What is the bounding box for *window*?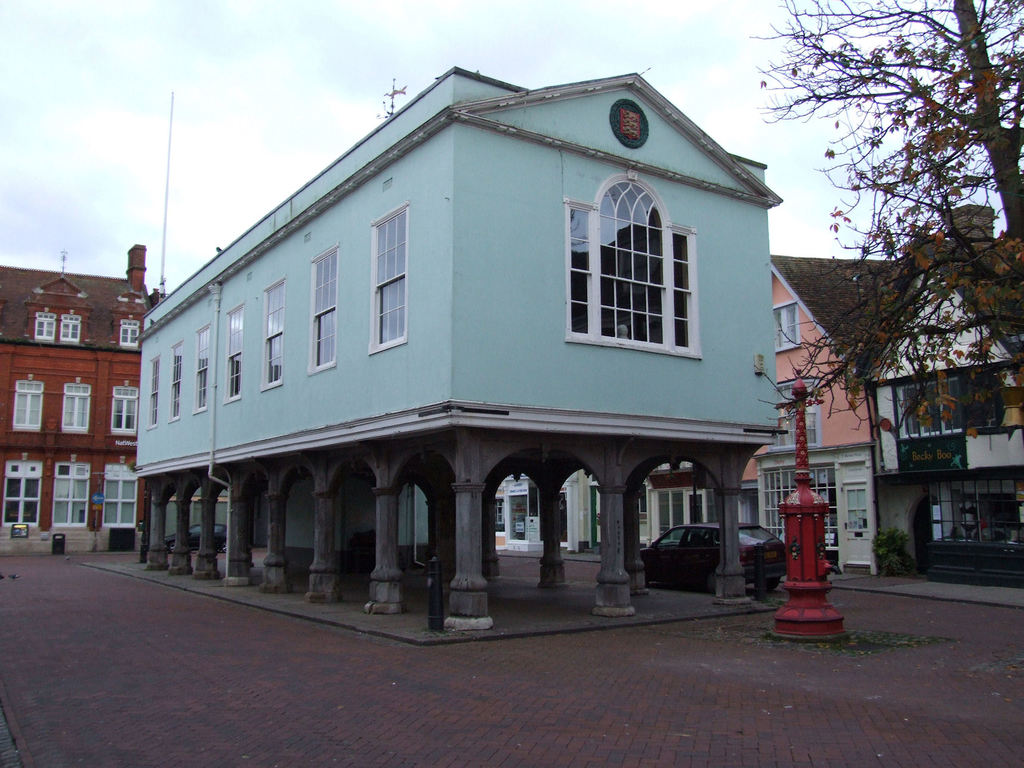
{"left": 1, "top": 468, "right": 38, "bottom": 521}.
